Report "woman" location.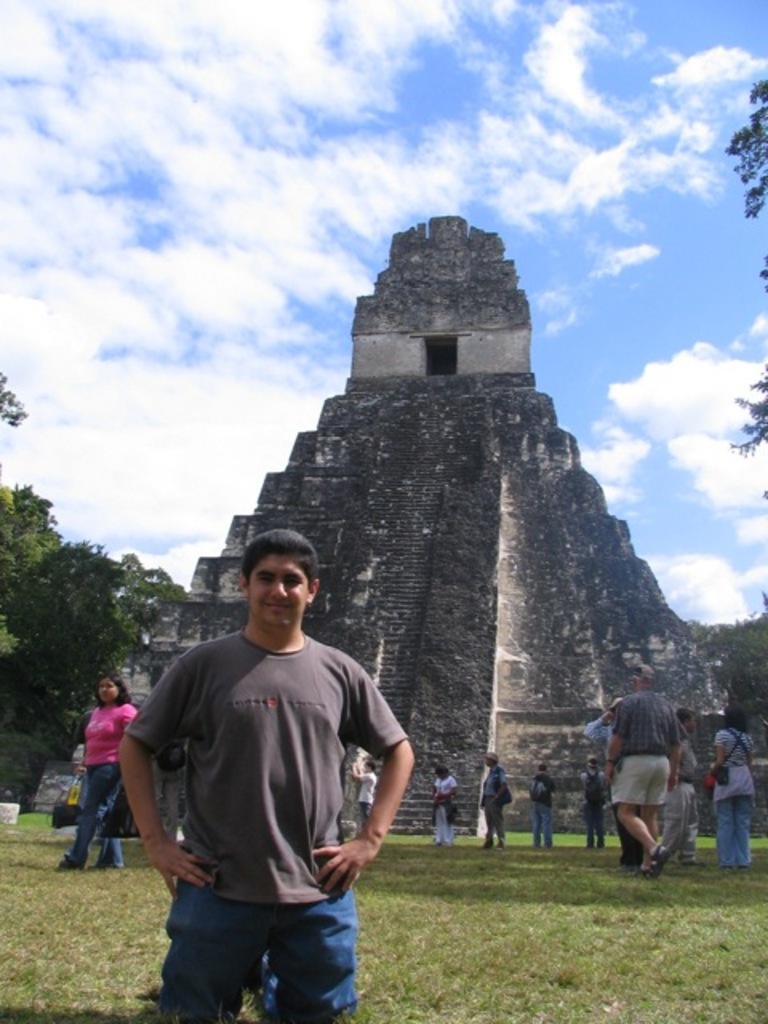
Report: 709, 706, 755, 870.
